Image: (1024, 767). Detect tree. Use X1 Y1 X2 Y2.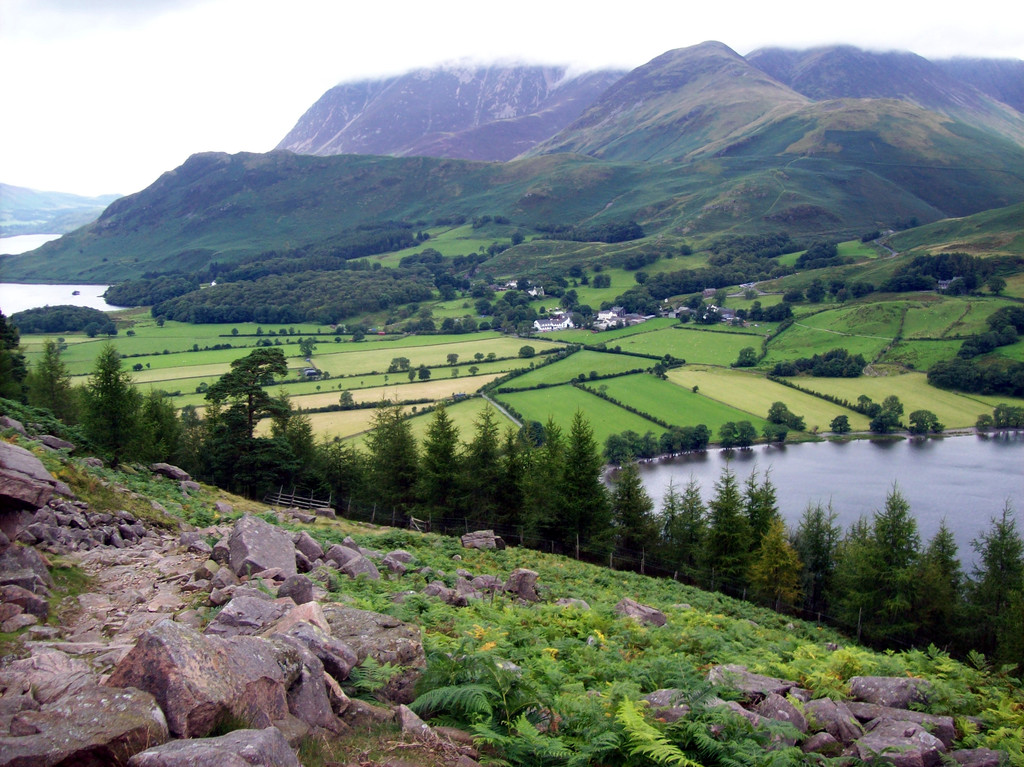
442 404 516 532.
